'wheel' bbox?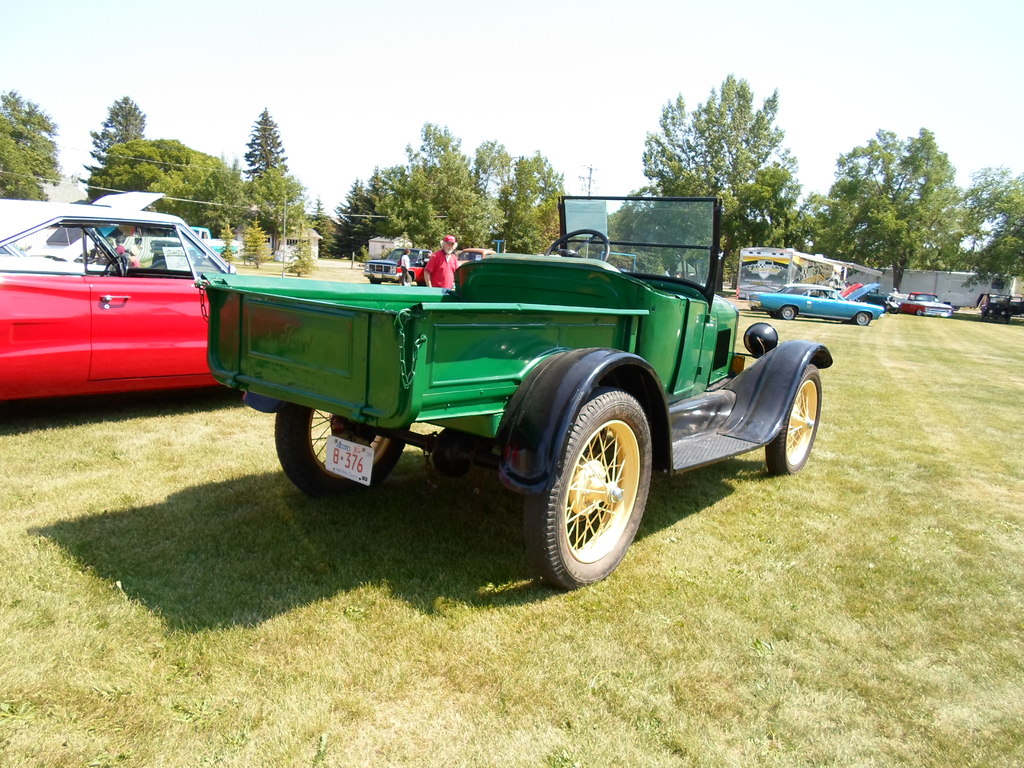
Rect(106, 257, 124, 275)
